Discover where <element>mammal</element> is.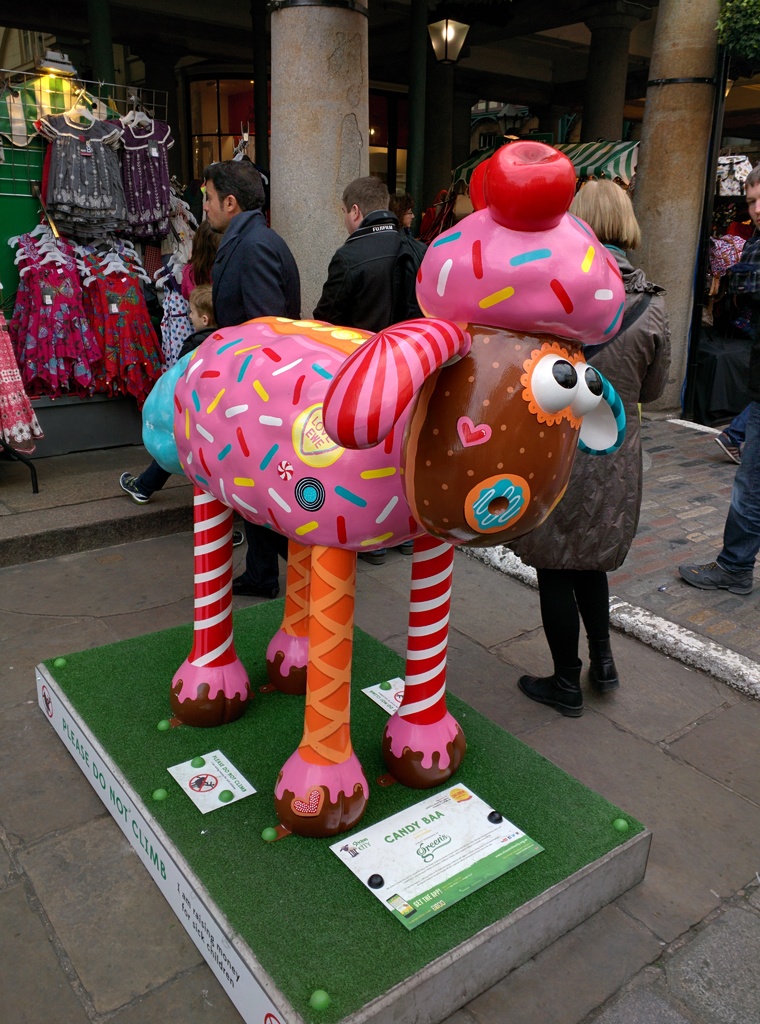
Discovered at region(677, 157, 759, 598).
